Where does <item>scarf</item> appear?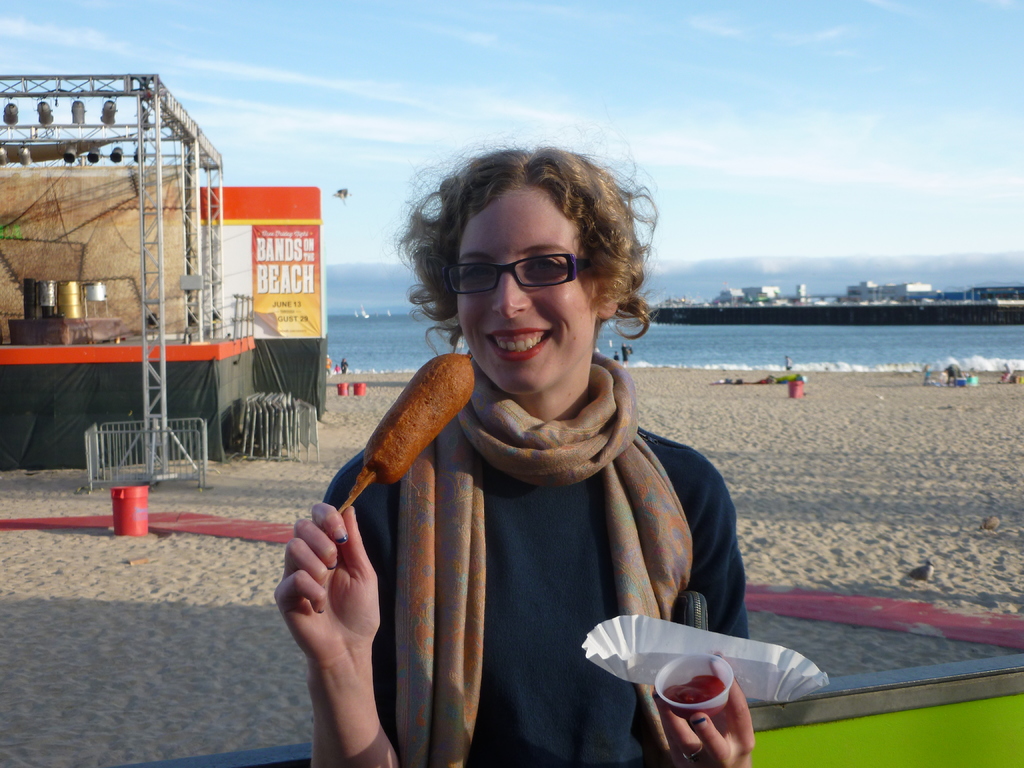
Appears at pyautogui.locateOnScreen(385, 344, 686, 767).
